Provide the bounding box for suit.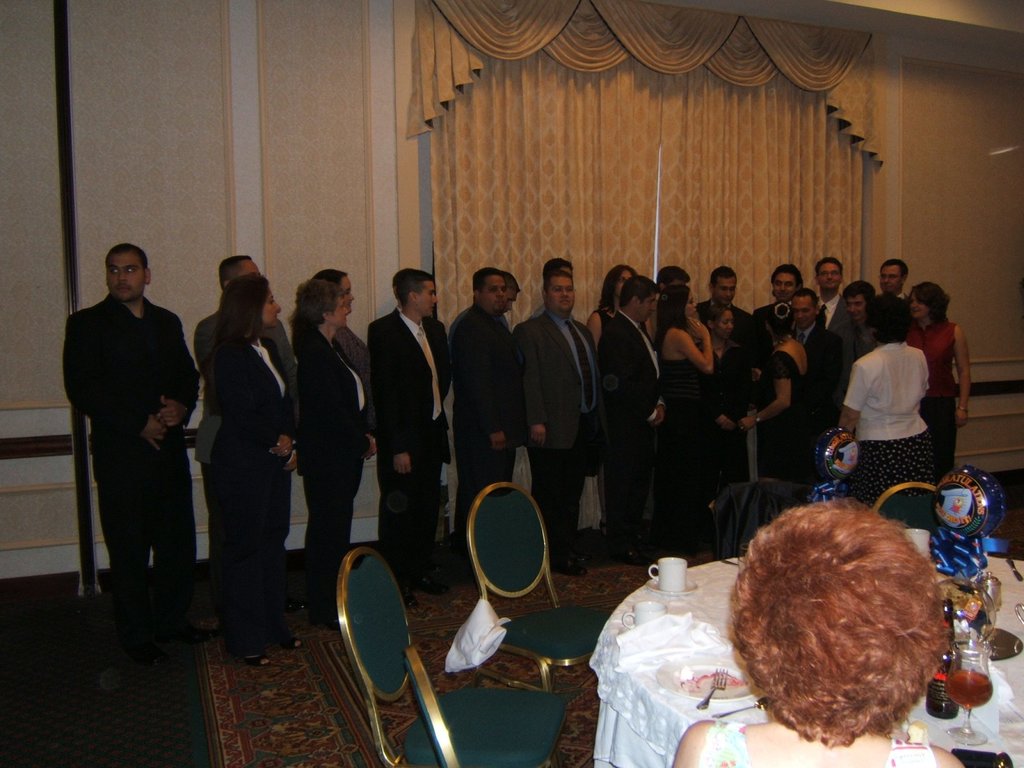
x1=792 y1=318 x2=847 y2=432.
